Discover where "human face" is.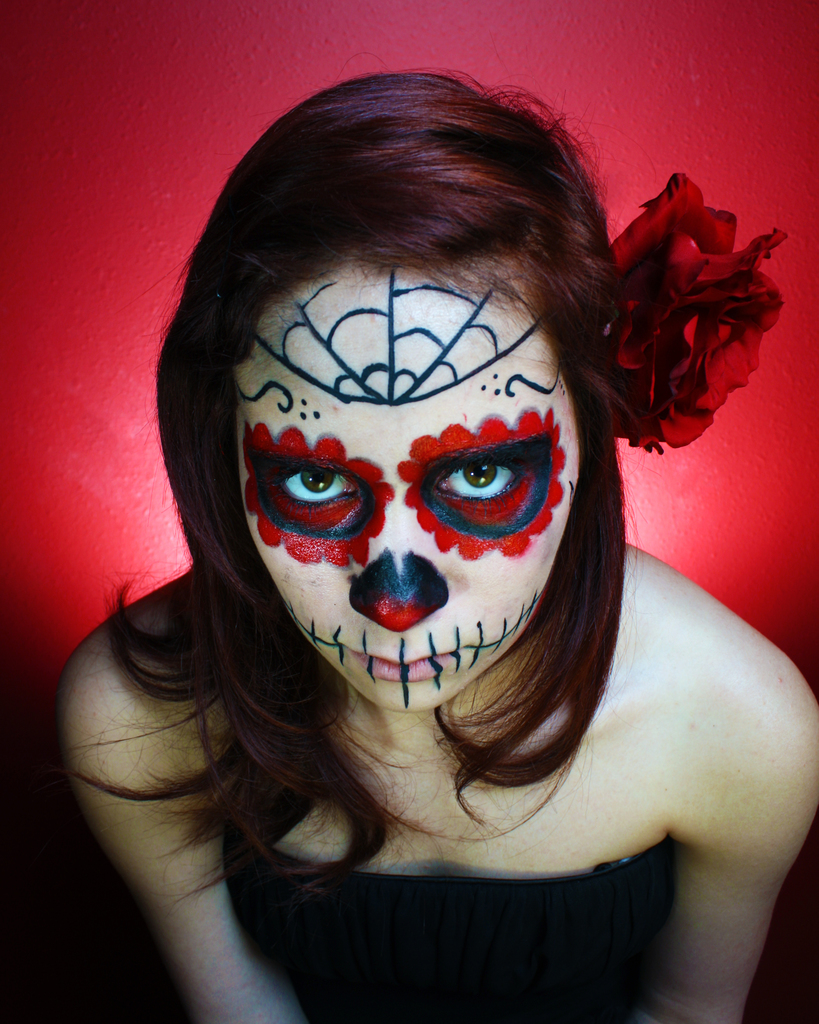
Discovered at bbox=[234, 250, 587, 710].
